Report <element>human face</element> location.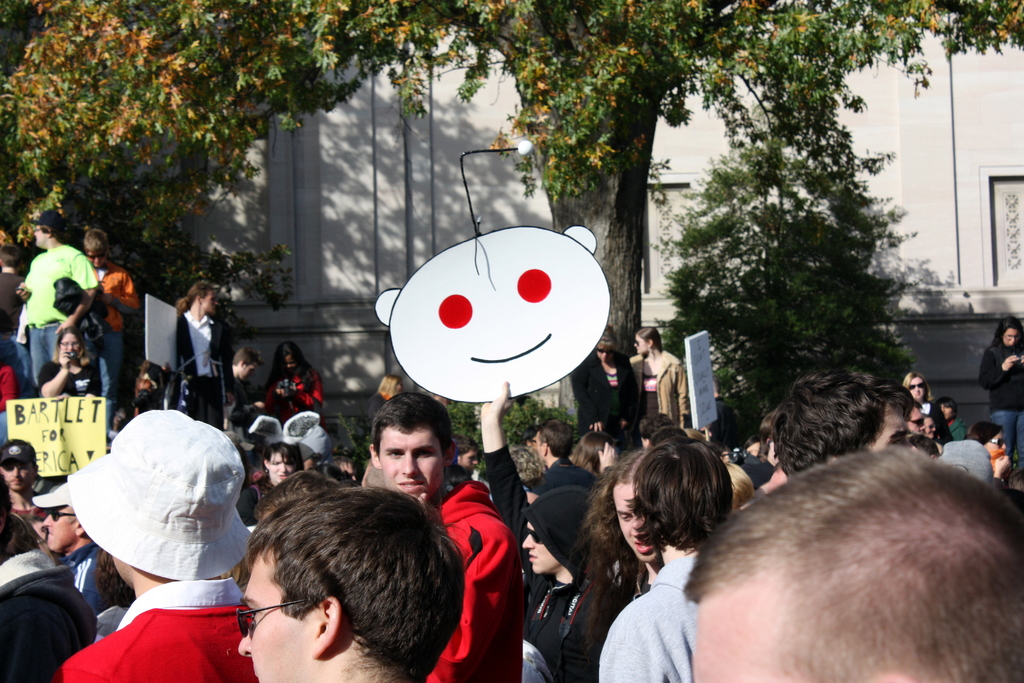
Report: x1=634, y1=333, x2=650, y2=355.
